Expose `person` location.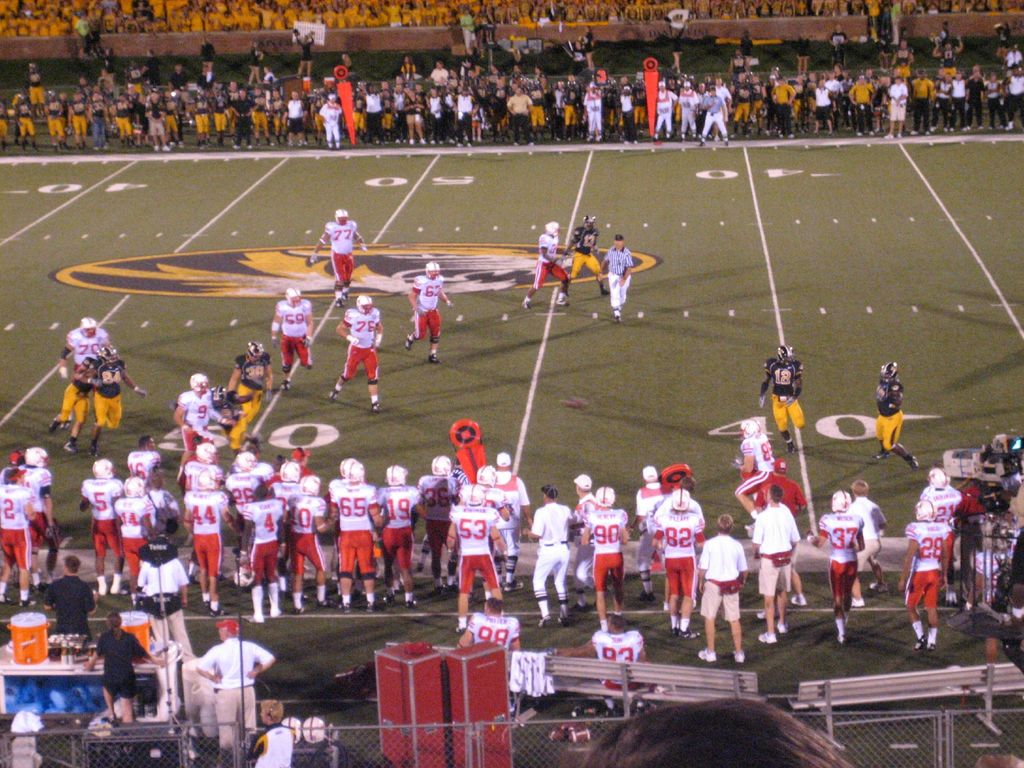
Exposed at (left=412, top=261, right=452, bottom=367).
